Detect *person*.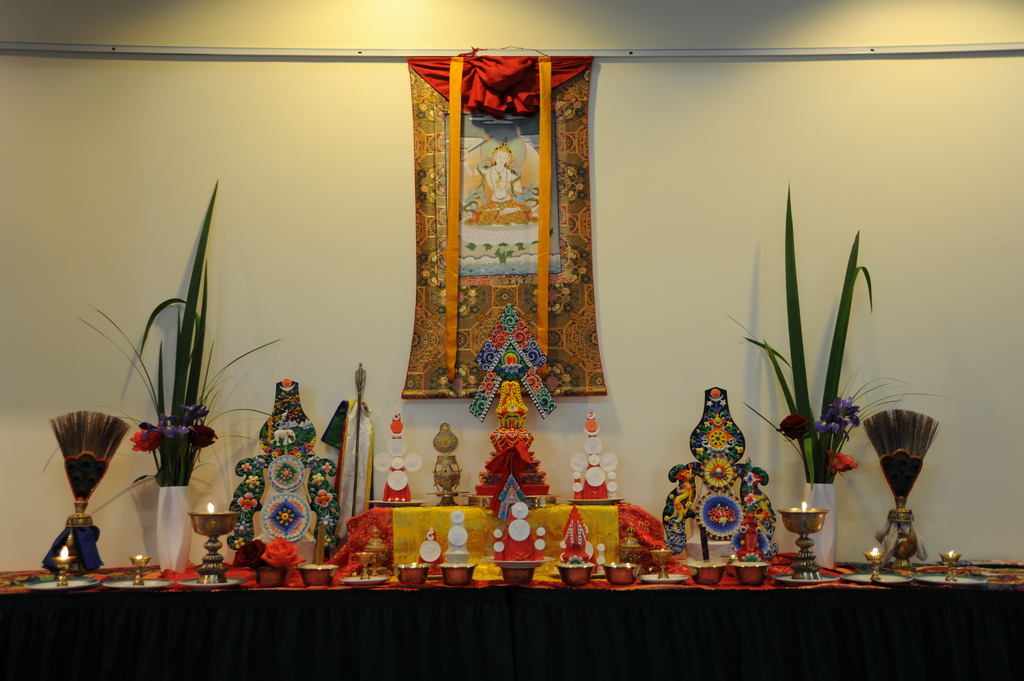
Detected at box(465, 138, 538, 229).
